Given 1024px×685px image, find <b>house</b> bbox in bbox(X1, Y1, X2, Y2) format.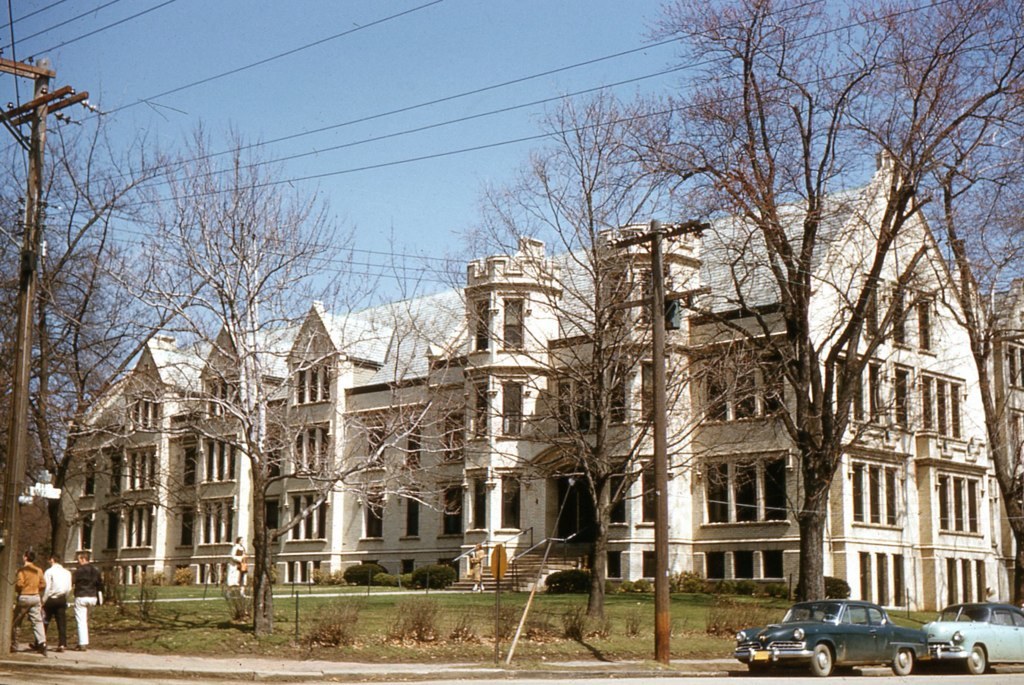
bbox(50, 154, 1023, 610).
